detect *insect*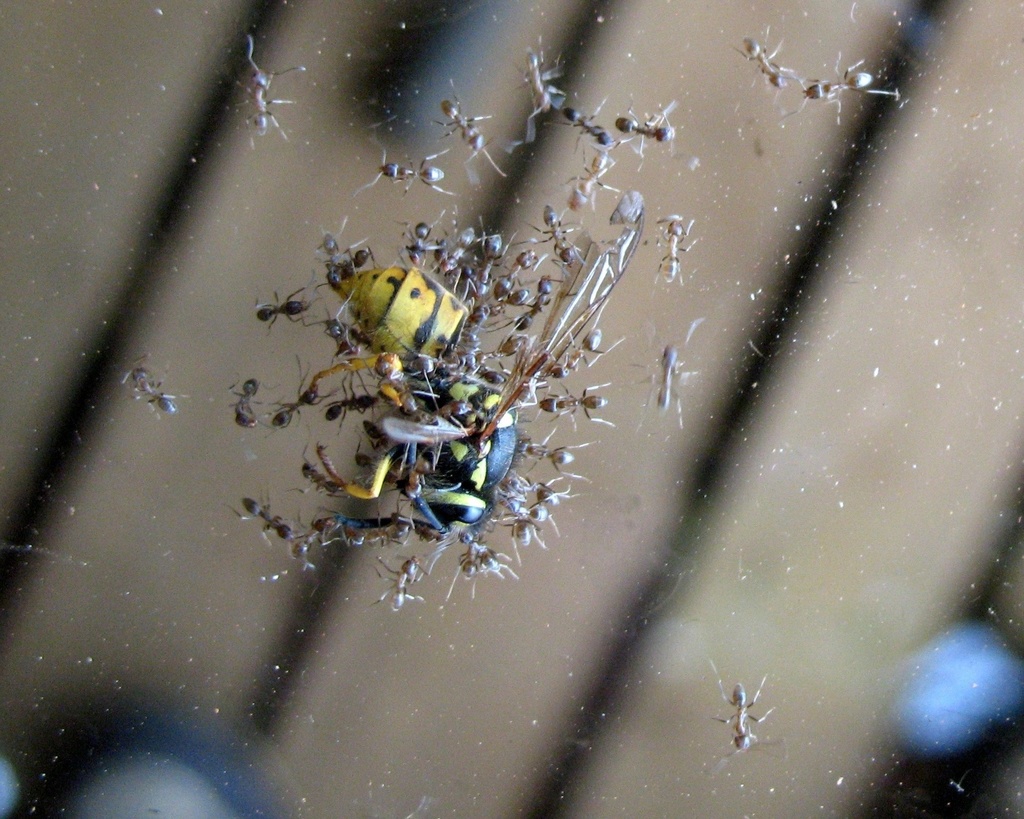
box(546, 93, 612, 162)
